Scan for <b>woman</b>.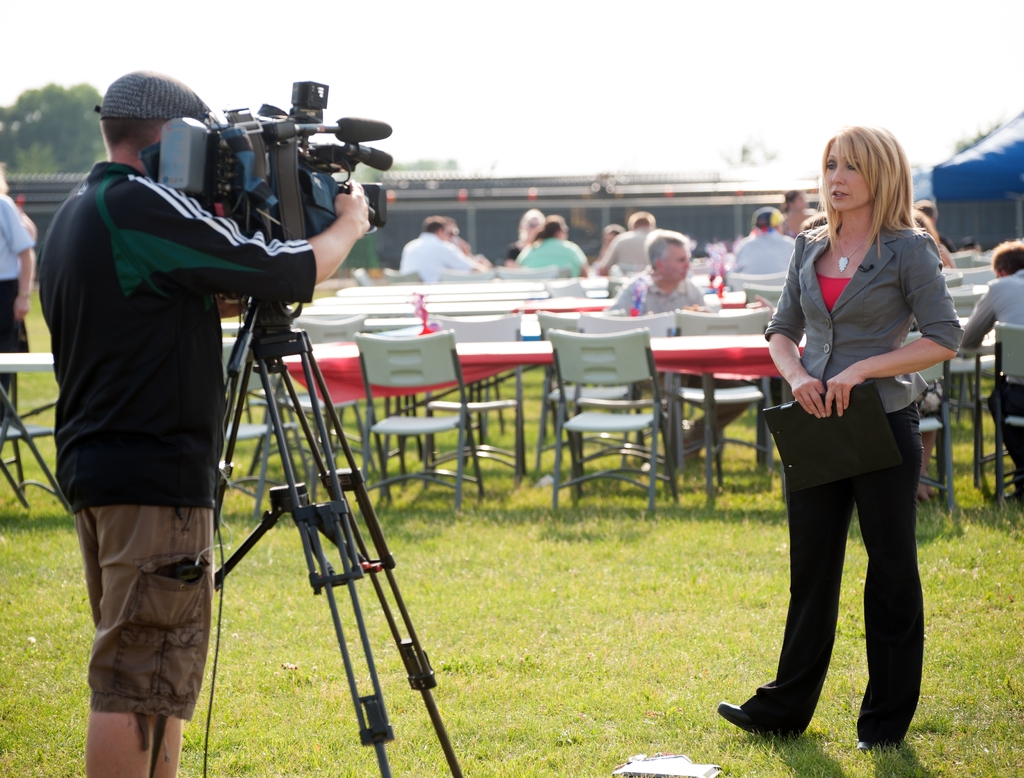
Scan result: box=[776, 186, 825, 240].
